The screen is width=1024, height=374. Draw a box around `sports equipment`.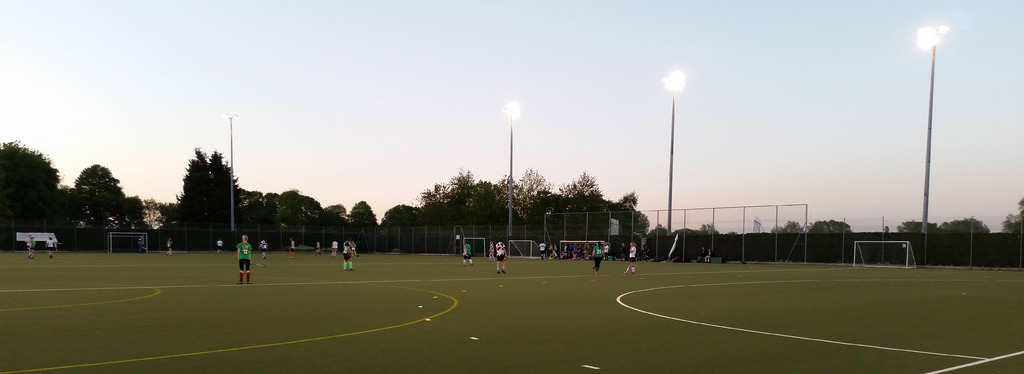
left=508, top=240, right=542, bottom=259.
